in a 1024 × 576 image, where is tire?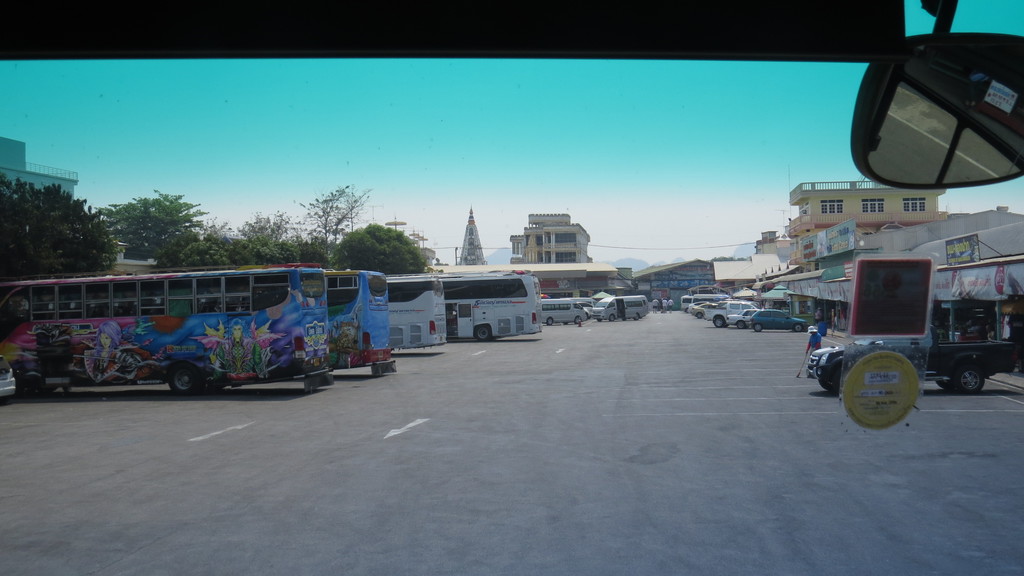
[13,371,42,406].
